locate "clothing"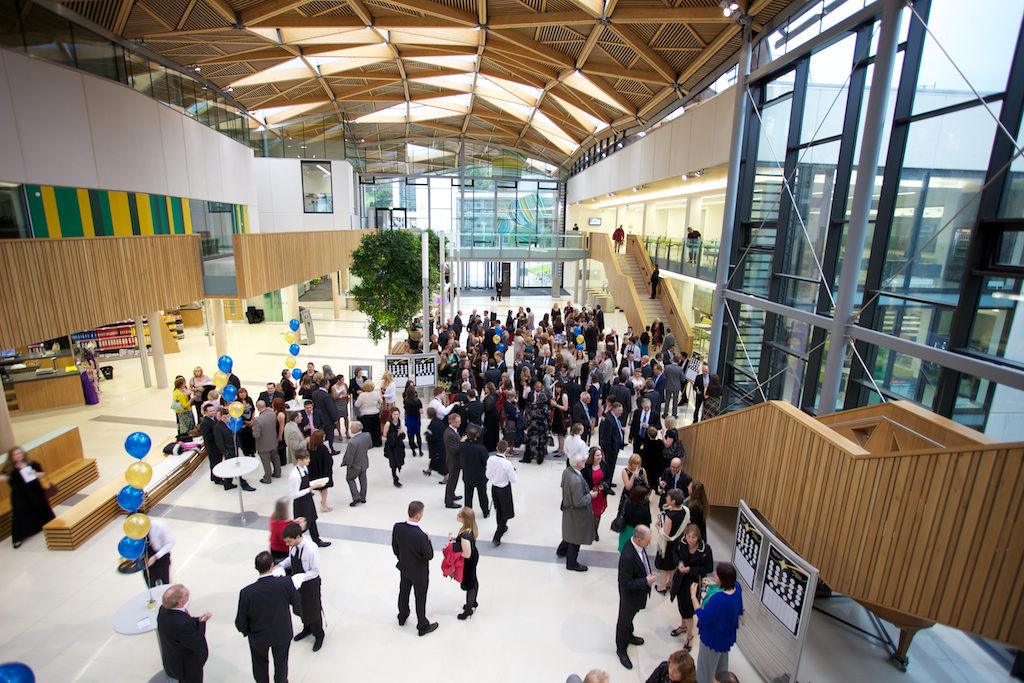
665/362/686/421
